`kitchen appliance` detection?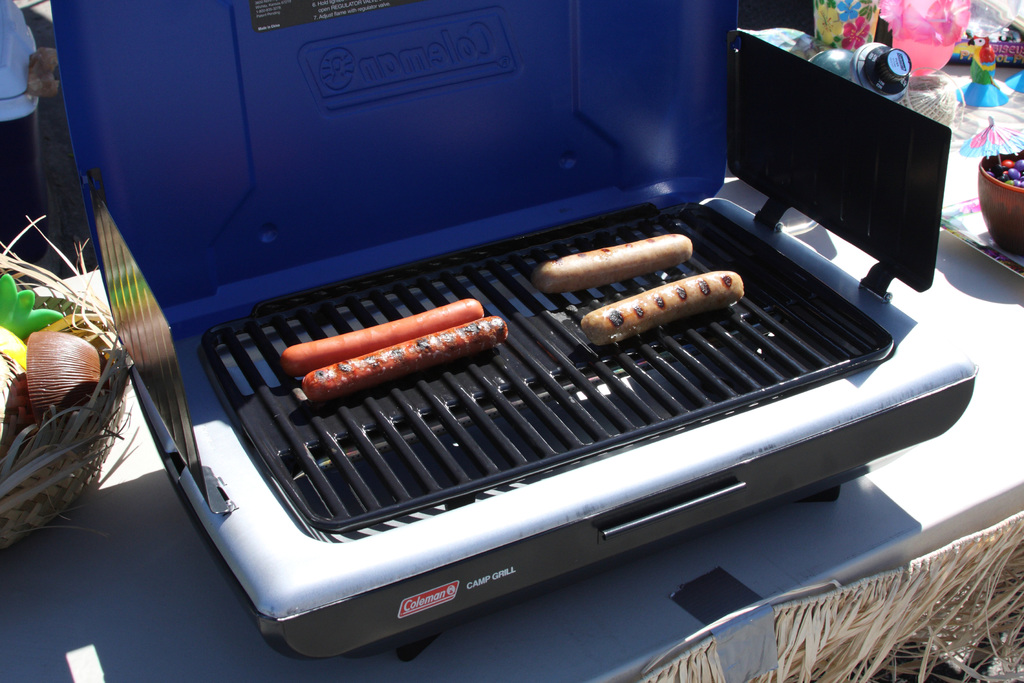
left=980, top=154, right=1023, bottom=254
